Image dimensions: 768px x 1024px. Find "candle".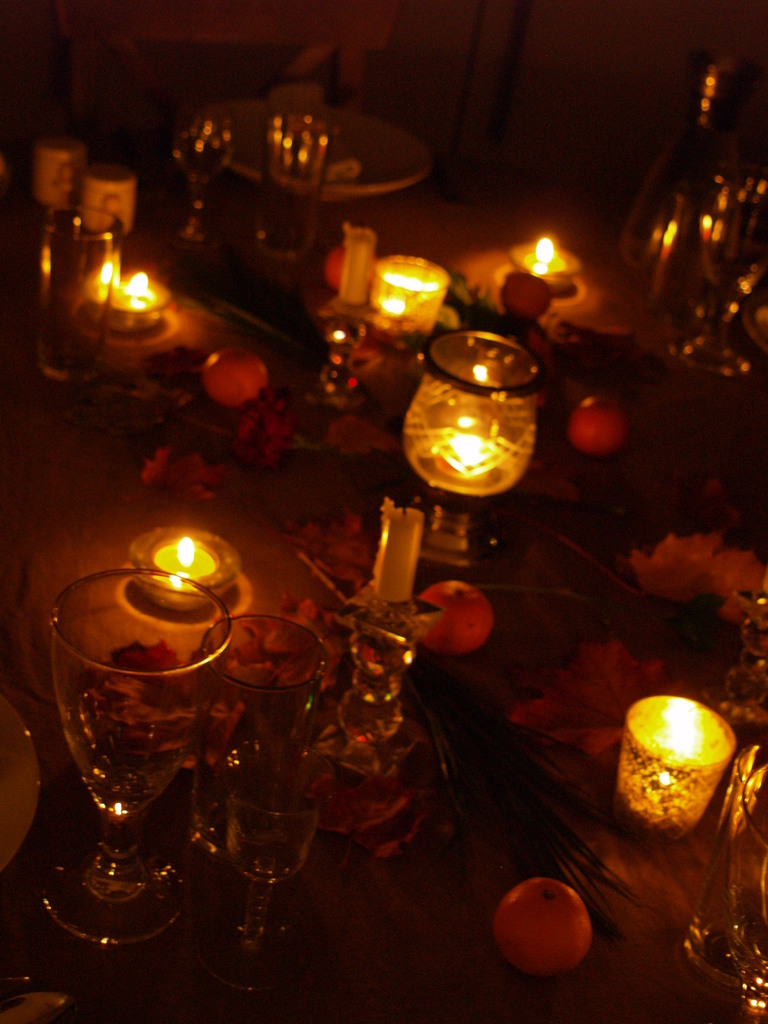
<region>523, 230, 575, 293</region>.
